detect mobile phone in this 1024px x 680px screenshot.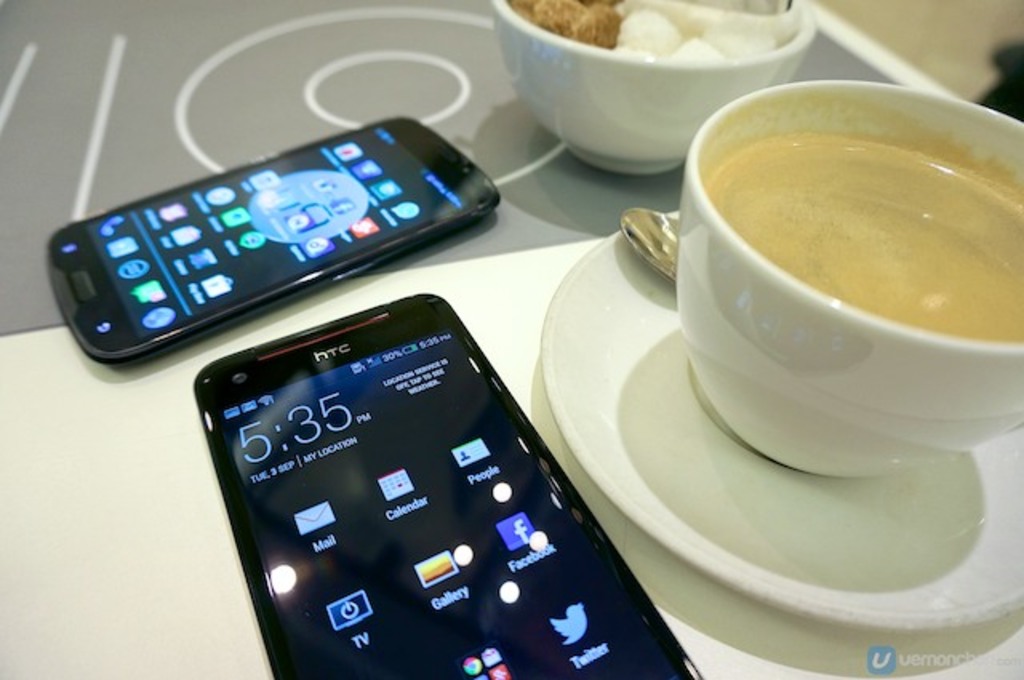
Detection: Rect(187, 286, 702, 678).
